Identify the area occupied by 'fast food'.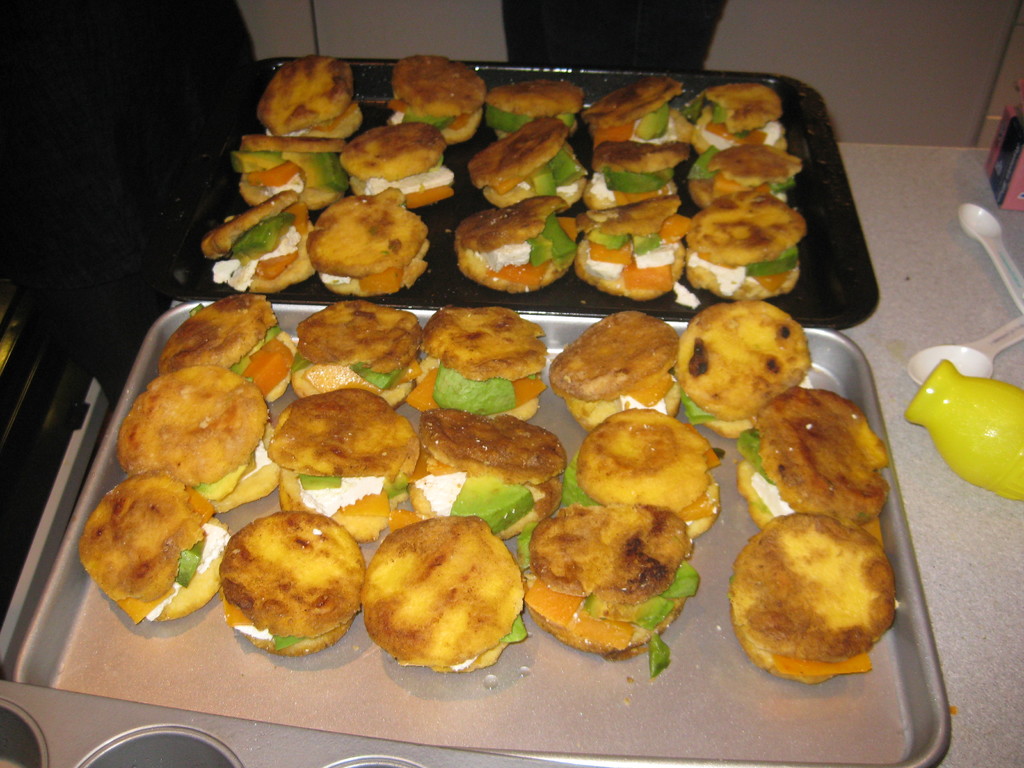
Area: box(691, 82, 789, 147).
